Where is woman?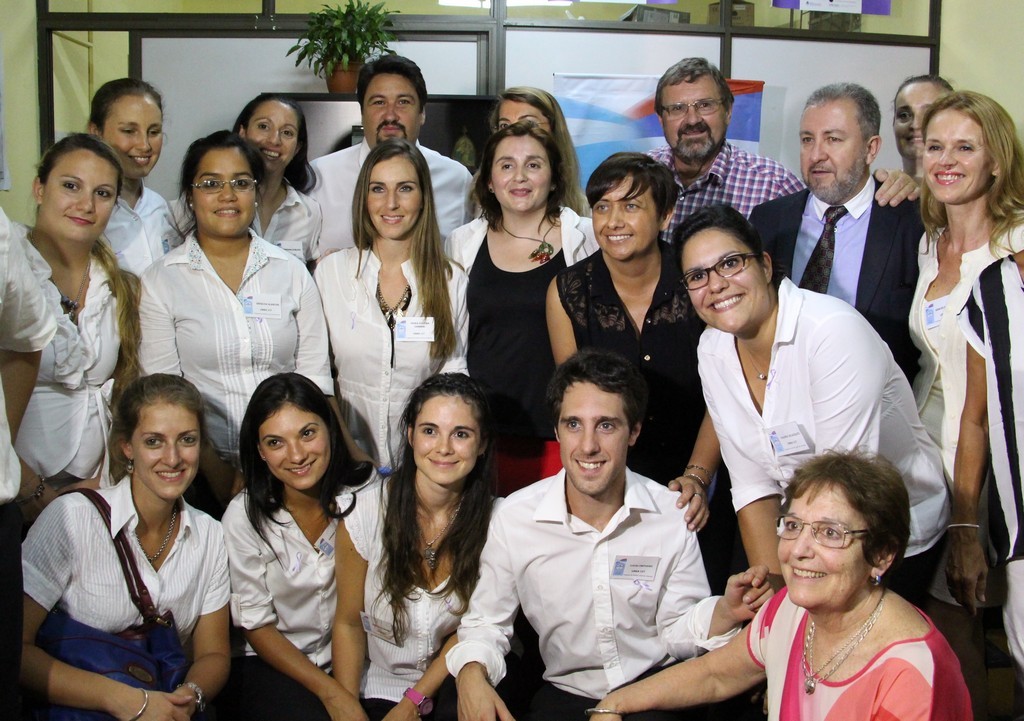
box(129, 126, 339, 501).
